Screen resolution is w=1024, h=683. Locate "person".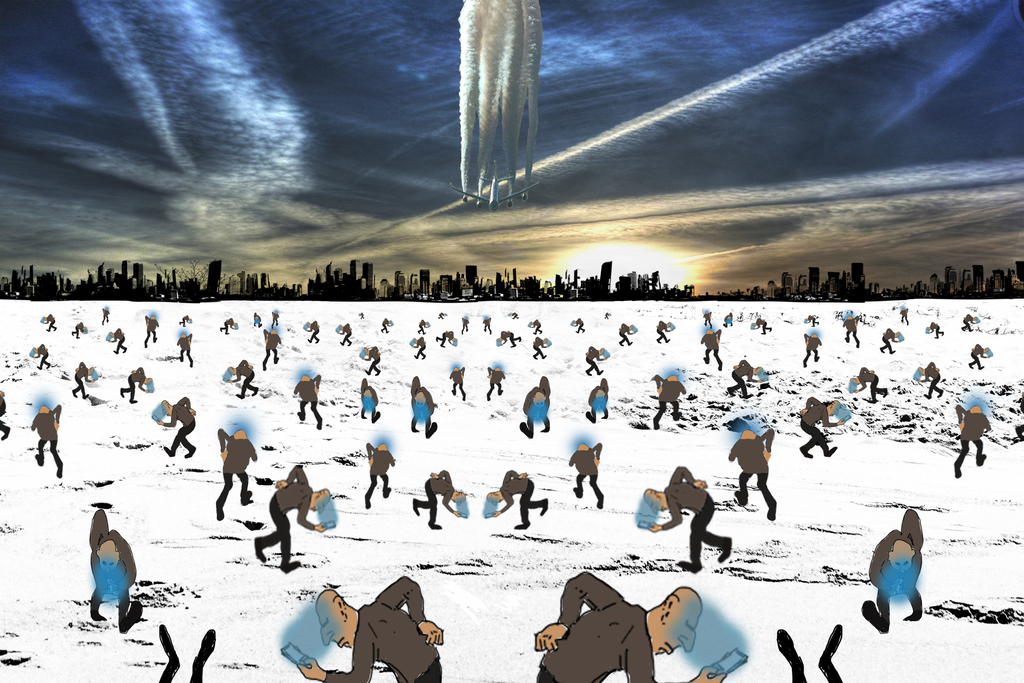
850, 366, 889, 402.
